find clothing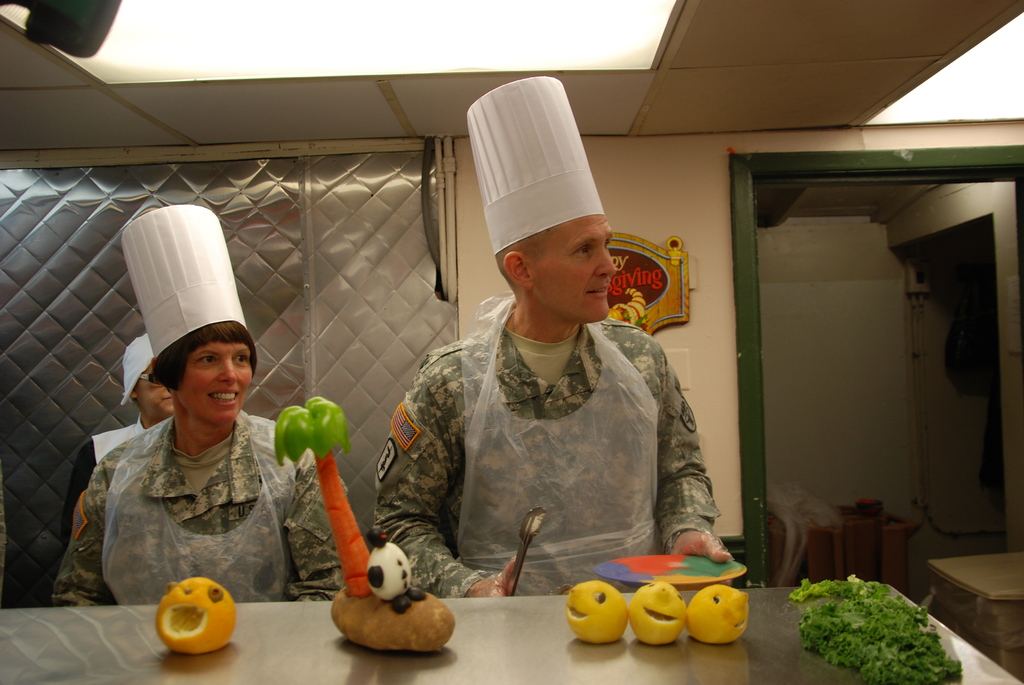
BBox(0, 483, 10, 588)
